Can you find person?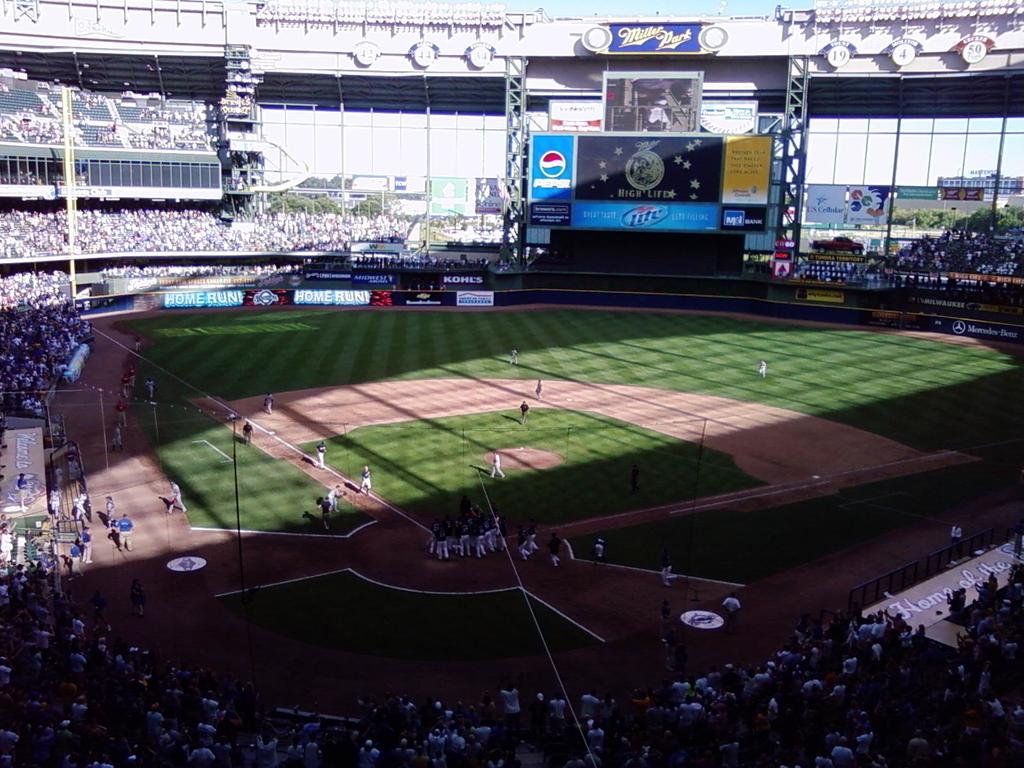
Yes, bounding box: region(534, 378, 542, 399).
